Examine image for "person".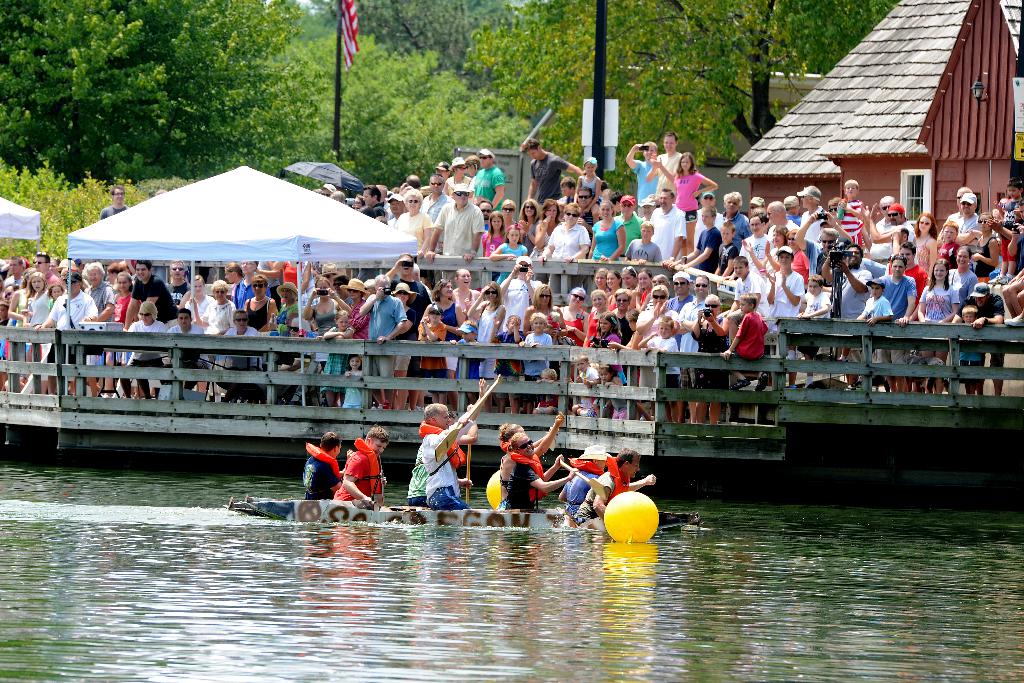
Examination result: 584, 314, 623, 366.
